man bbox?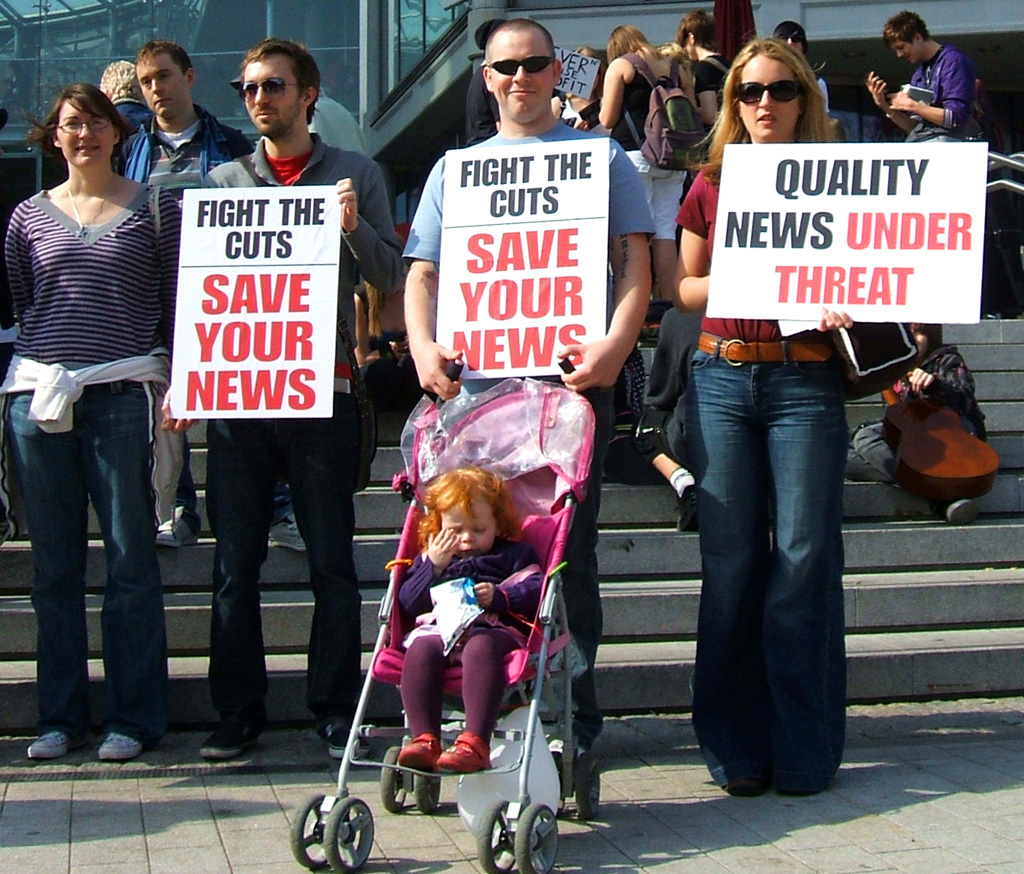
863 15 988 130
